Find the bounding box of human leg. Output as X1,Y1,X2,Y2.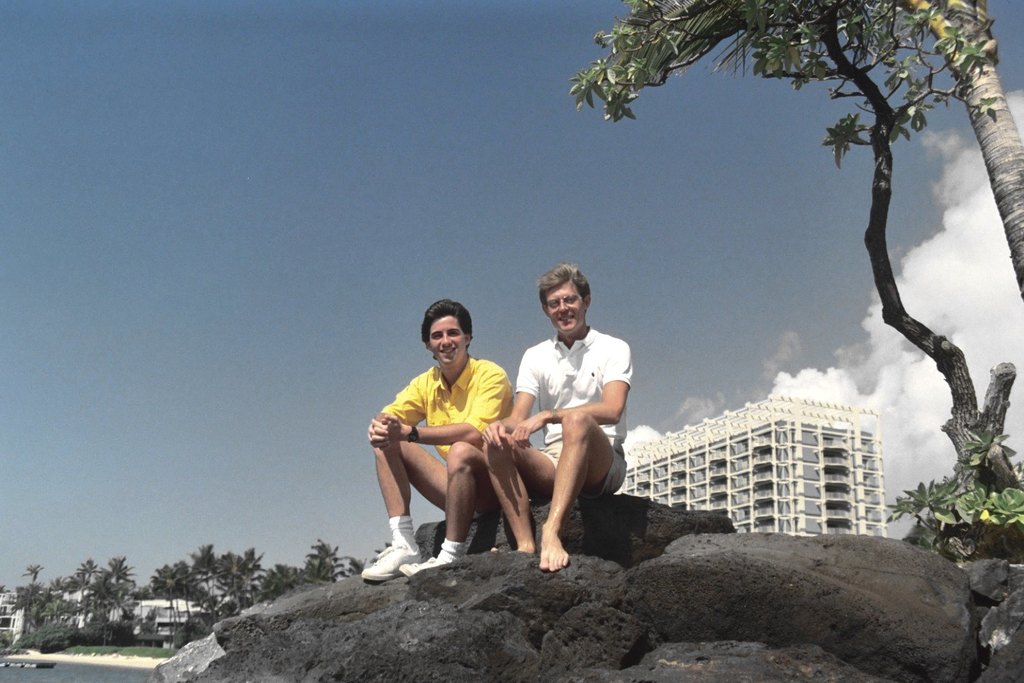
489,434,559,560.
